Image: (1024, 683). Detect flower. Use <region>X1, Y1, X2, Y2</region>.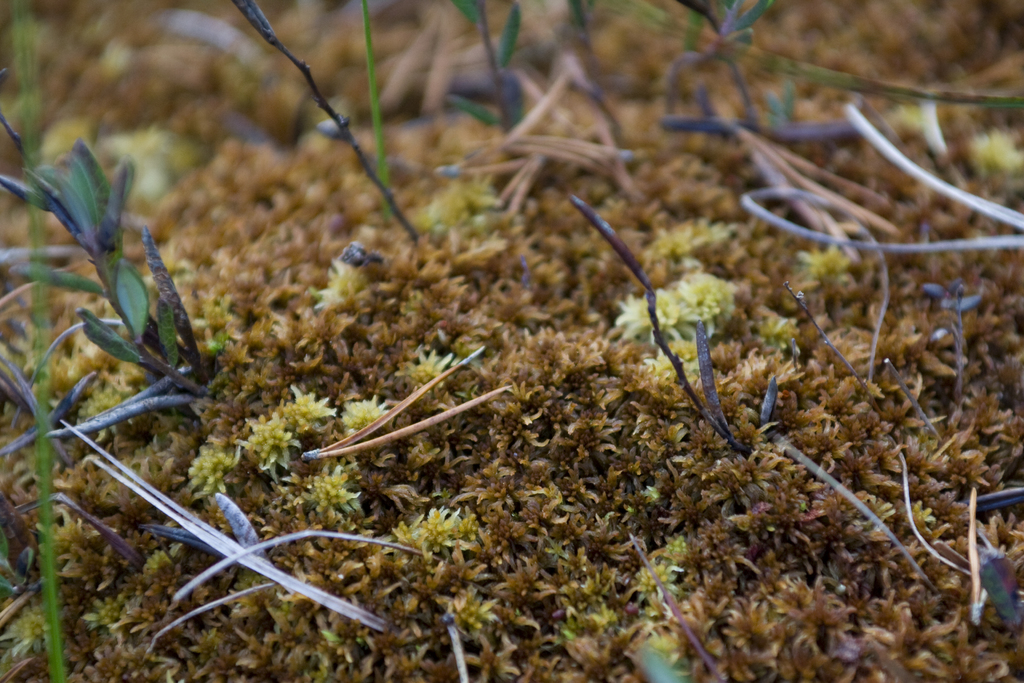
<region>319, 256, 365, 304</region>.
